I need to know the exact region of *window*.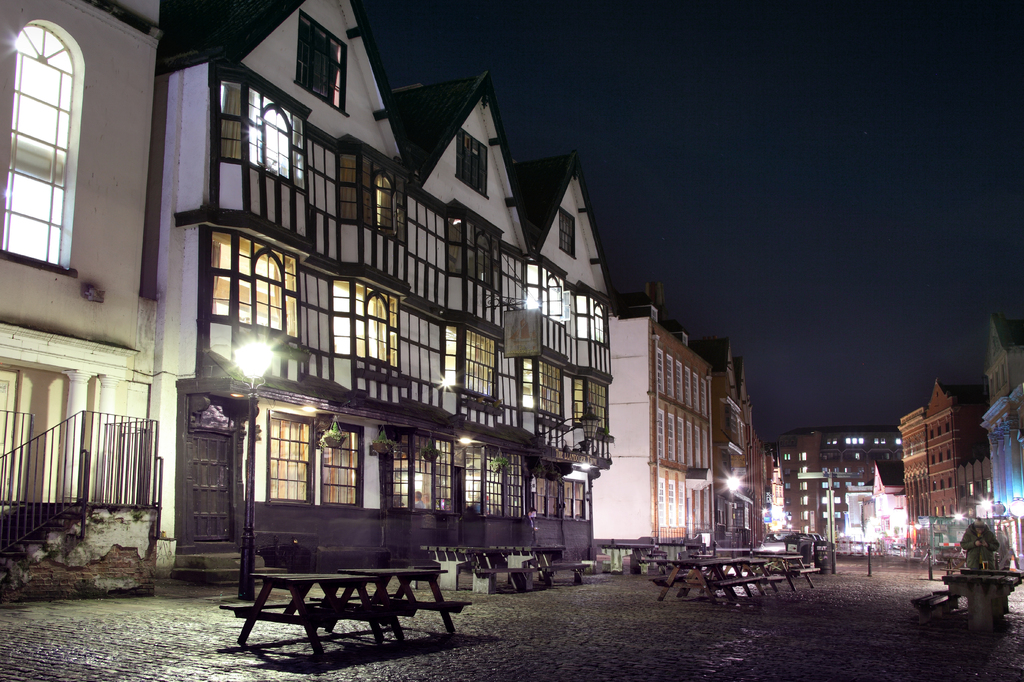
Region: Rect(832, 438, 838, 444).
